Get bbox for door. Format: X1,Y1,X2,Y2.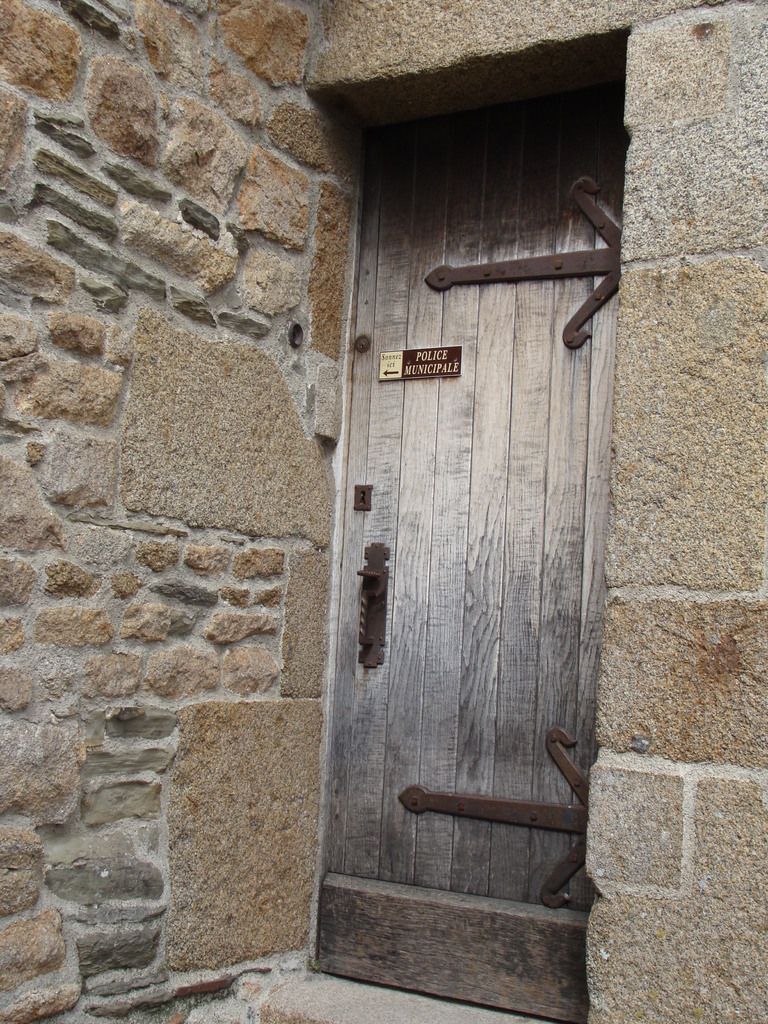
311,99,621,1023.
